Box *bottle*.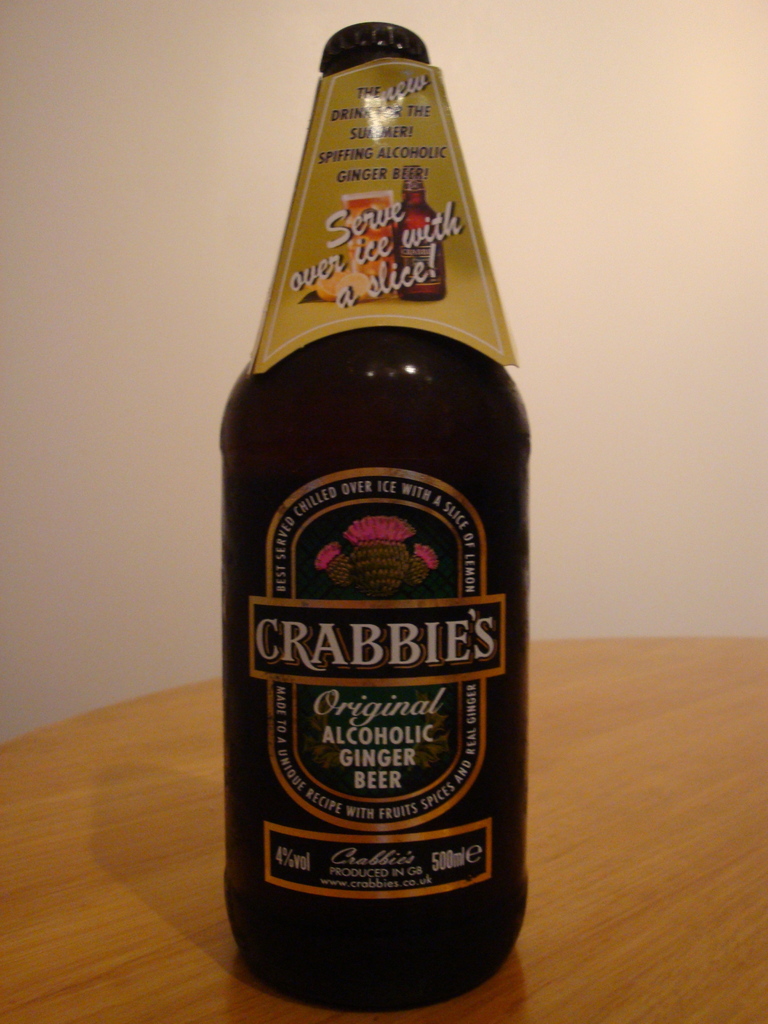
pyautogui.locateOnScreen(216, 20, 560, 1005).
